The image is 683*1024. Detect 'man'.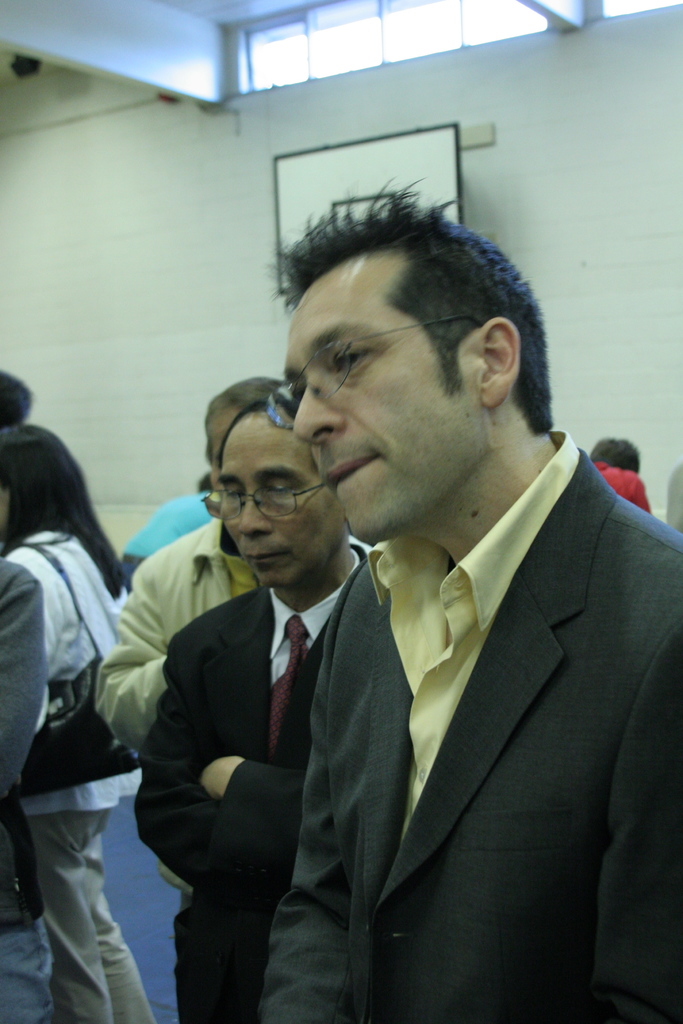
Detection: <box>133,386,384,1023</box>.
